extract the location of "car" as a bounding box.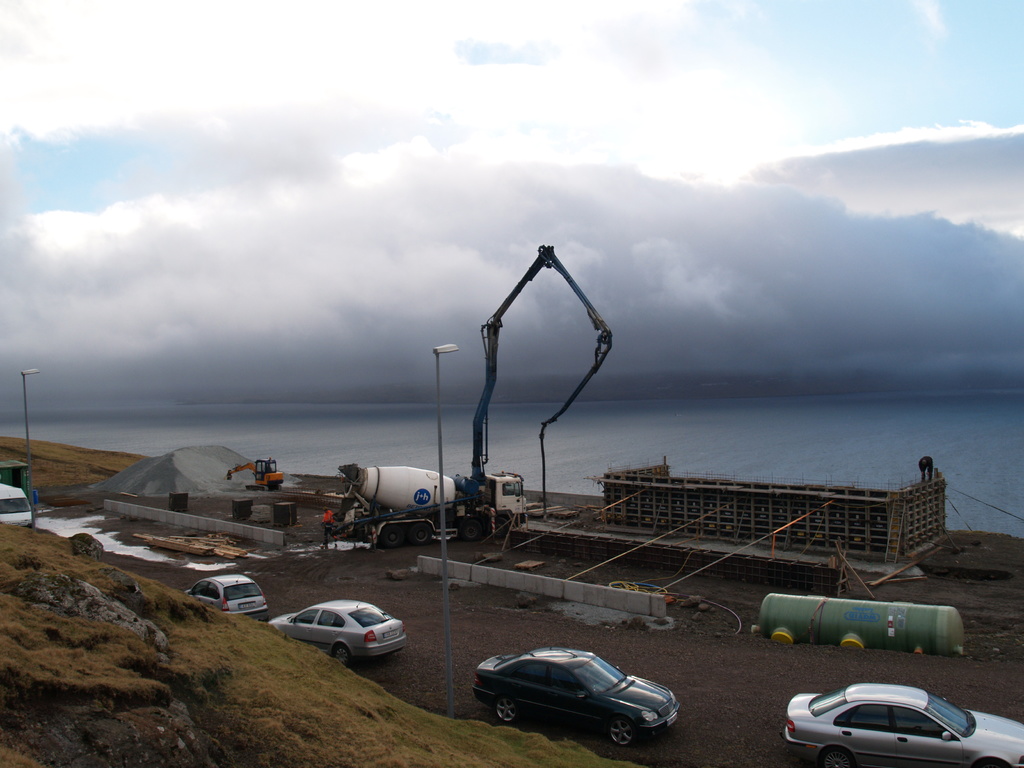
[182,575,266,620].
